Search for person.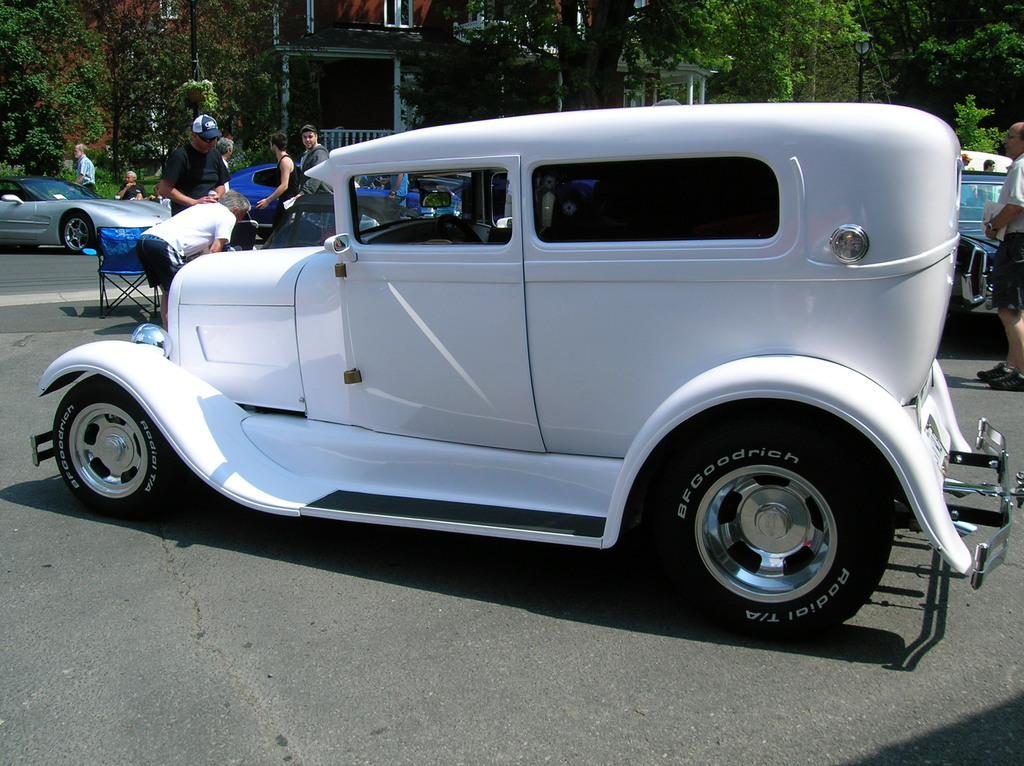
Found at crop(74, 143, 100, 197).
